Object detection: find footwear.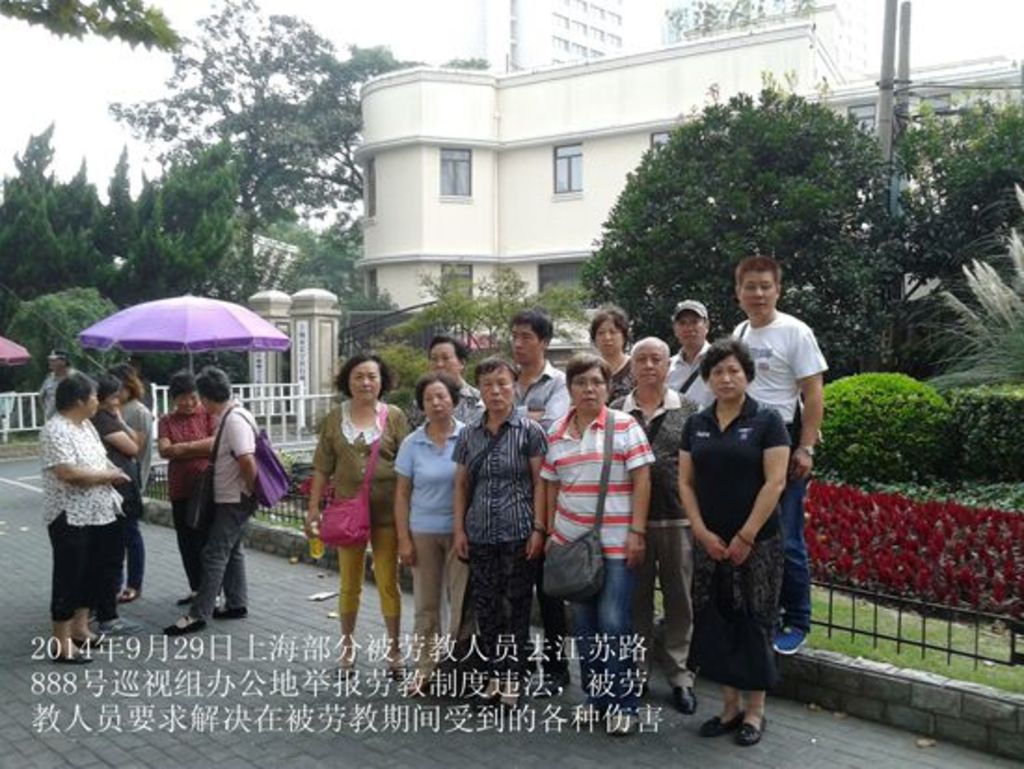
x1=672, y1=683, x2=698, y2=711.
